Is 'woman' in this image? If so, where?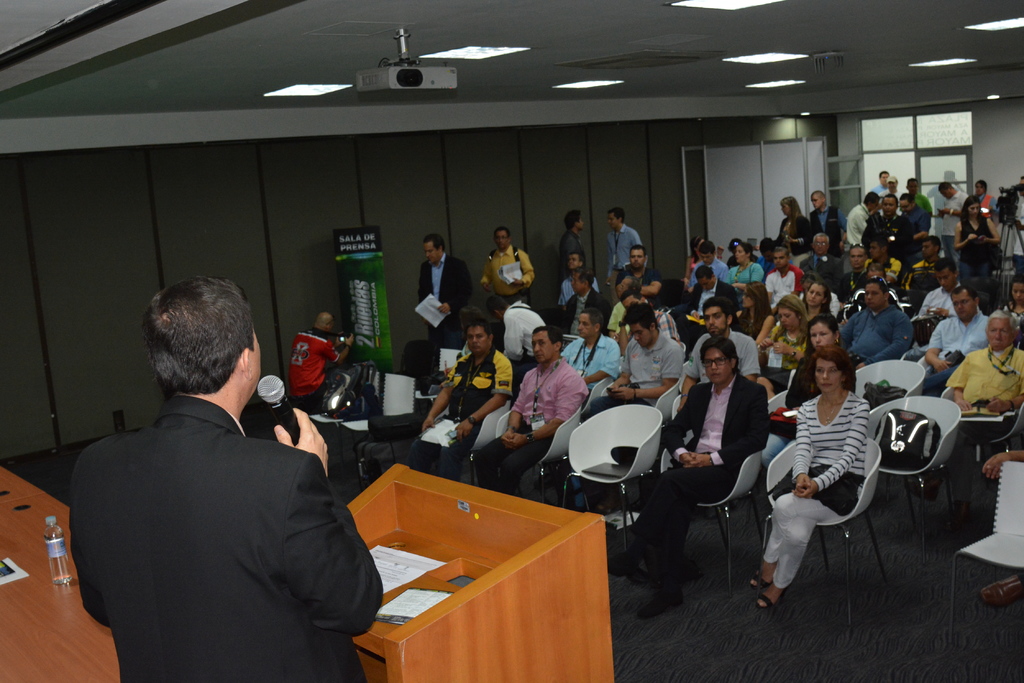
Yes, at 743/350/879/609.
